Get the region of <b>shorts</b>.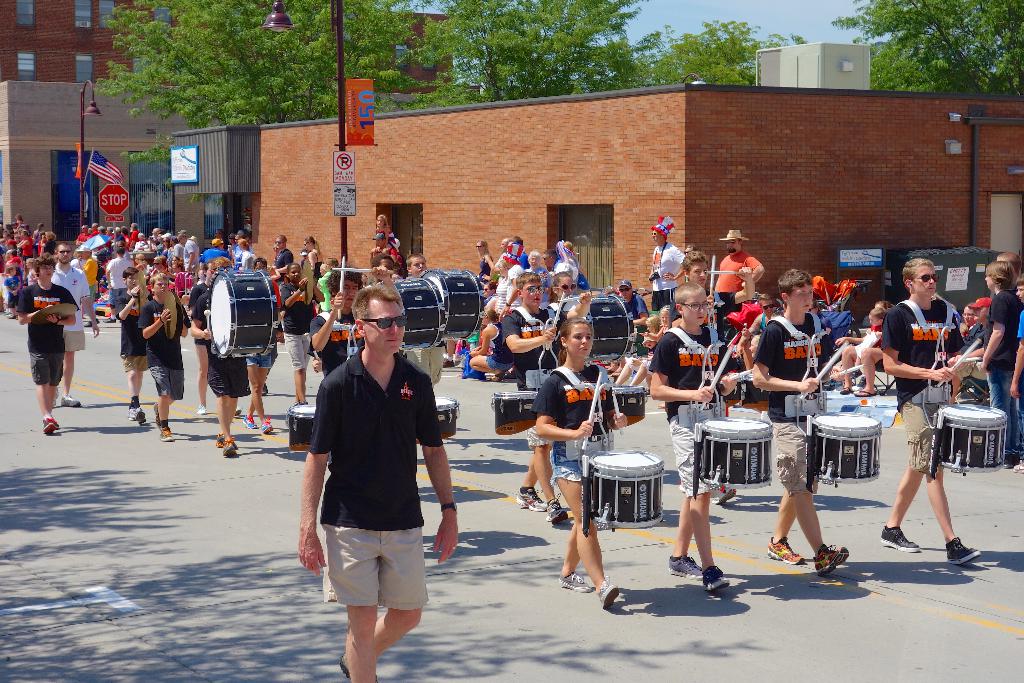
box(192, 338, 205, 347).
